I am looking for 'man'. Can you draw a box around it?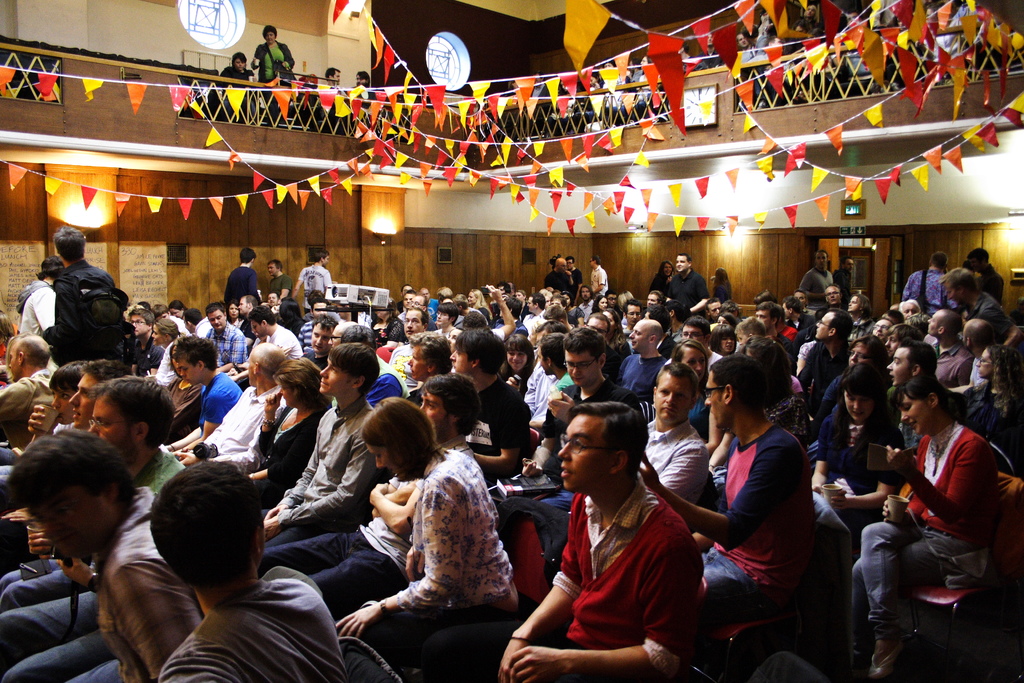
Sure, the bounding box is 666:247:707:322.
